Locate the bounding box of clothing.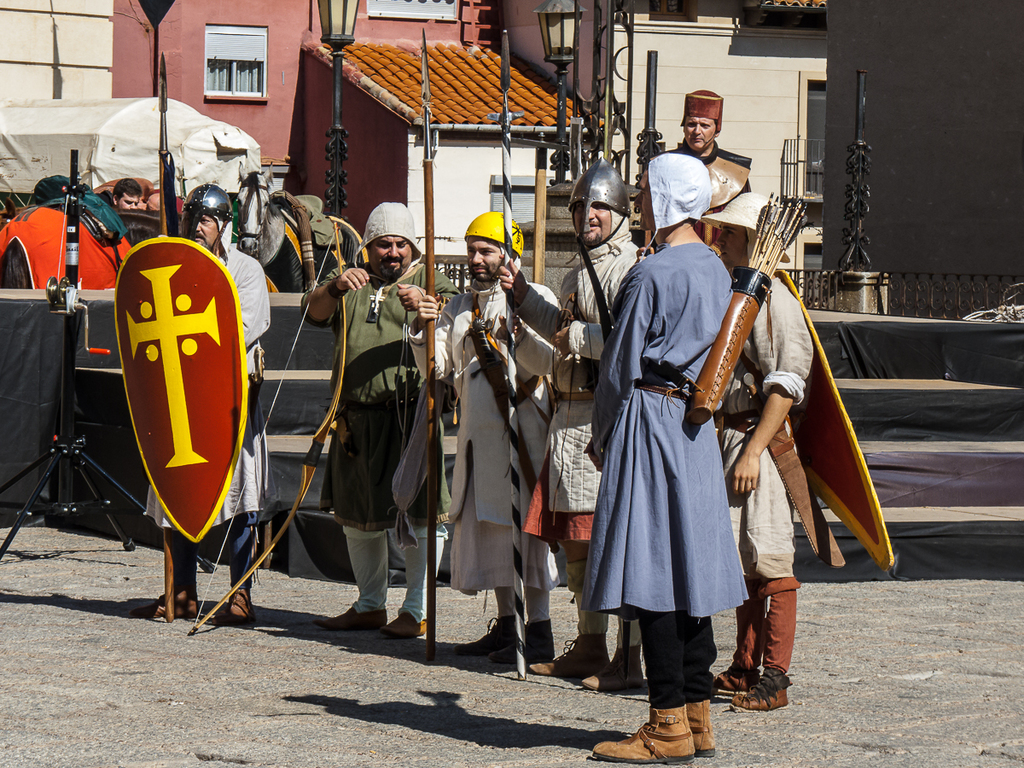
Bounding box: rect(299, 259, 461, 624).
